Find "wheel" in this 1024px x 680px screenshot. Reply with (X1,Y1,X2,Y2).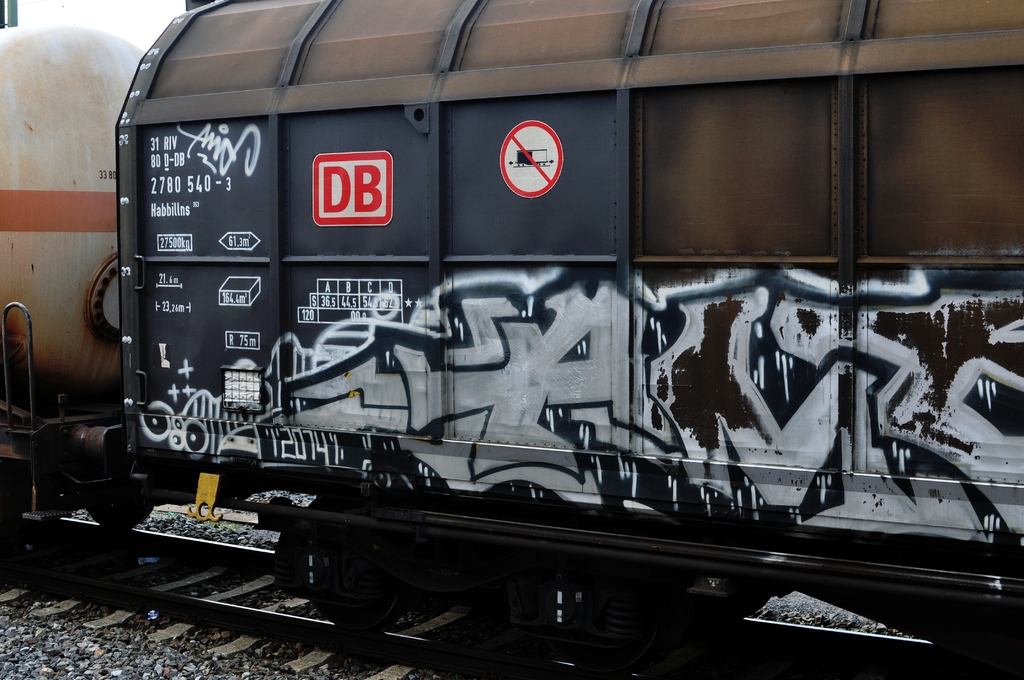
(296,489,415,649).
